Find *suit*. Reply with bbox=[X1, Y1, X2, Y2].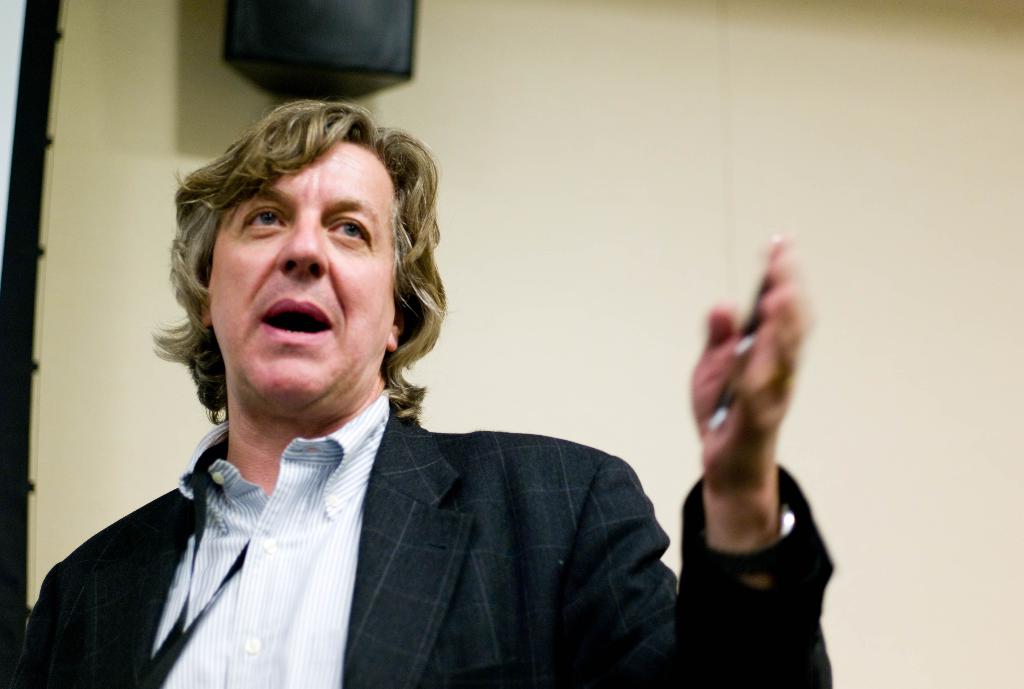
bbox=[13, 397, 833, 688].
